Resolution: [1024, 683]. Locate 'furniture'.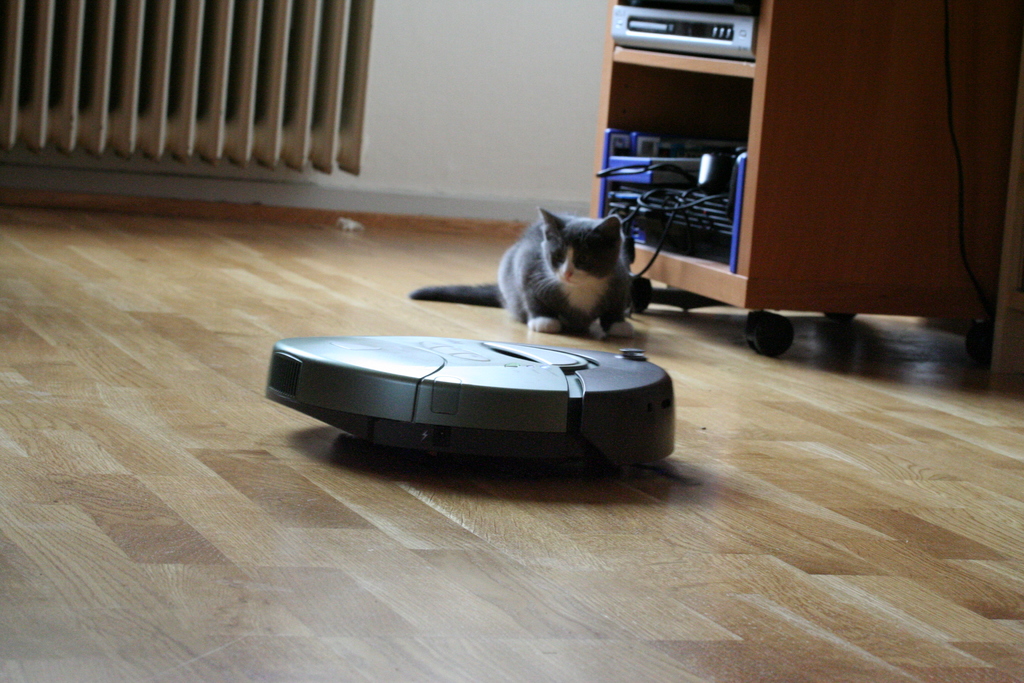
{"x1": 589, "y1": 0, "x2": 1023, "y2": 357}.
